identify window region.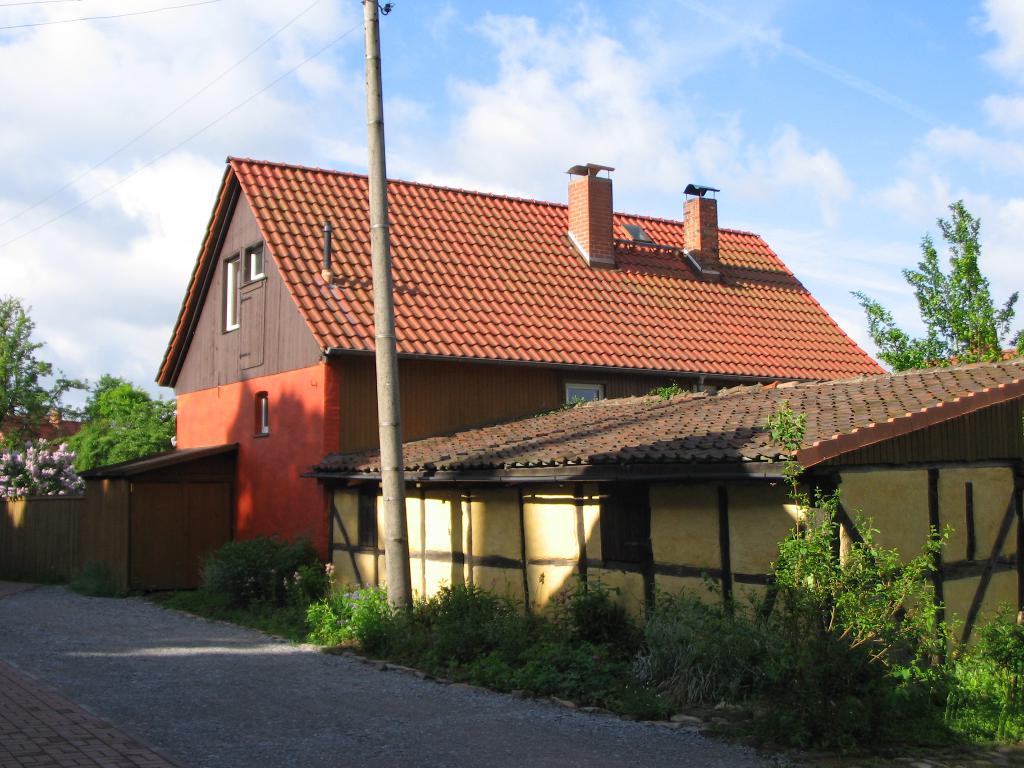
Region: <box>246,246,263,278</box>.
